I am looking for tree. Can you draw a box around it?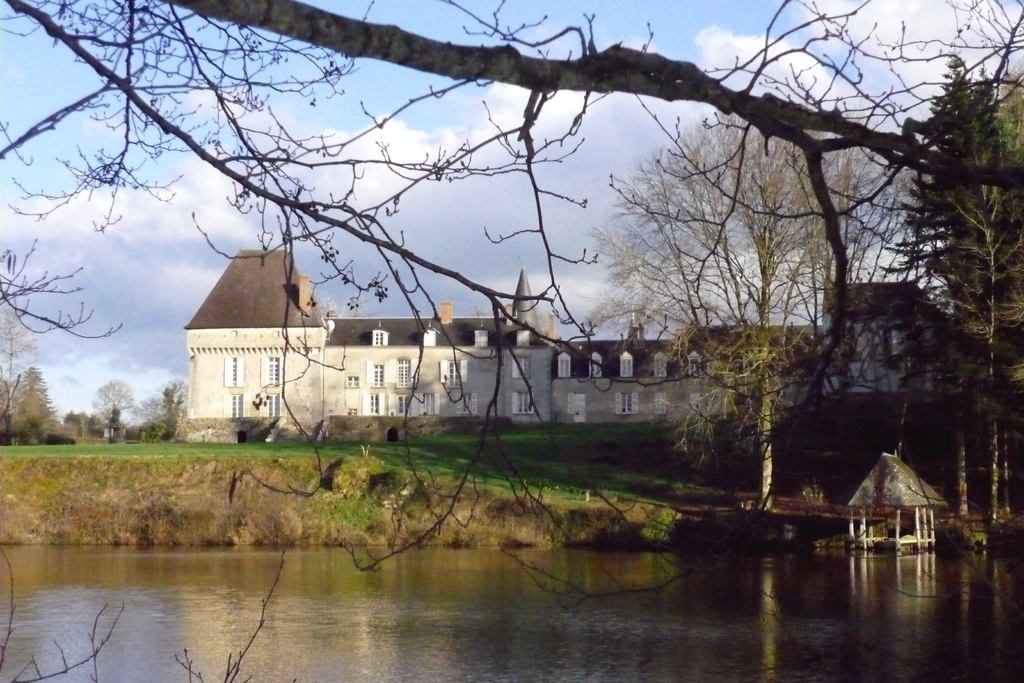
Sure, the bounding box is [134, 400, 191, 443].
